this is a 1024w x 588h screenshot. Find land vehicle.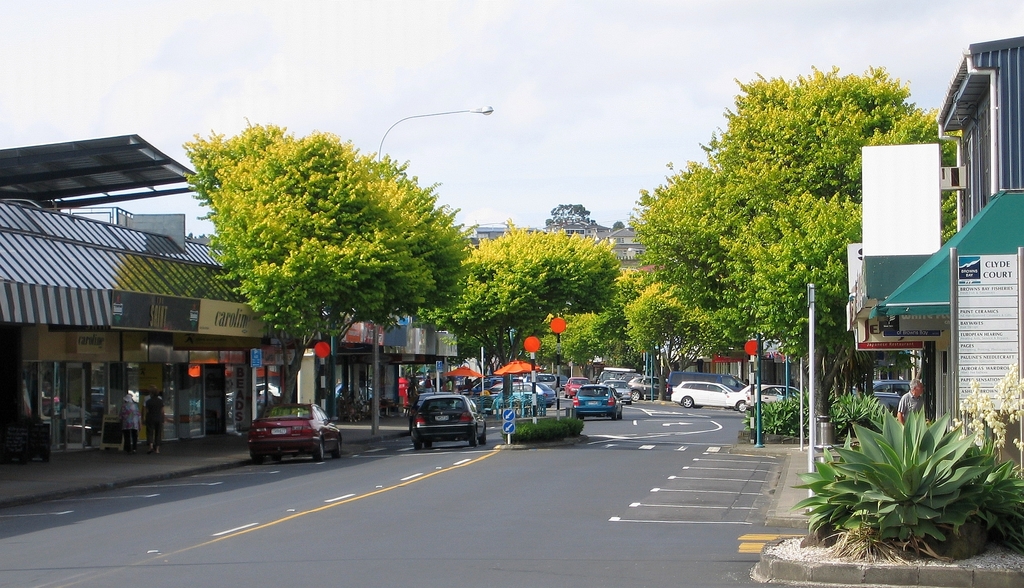
Bounding box: <region>786, 387, 799, 393</region>.
